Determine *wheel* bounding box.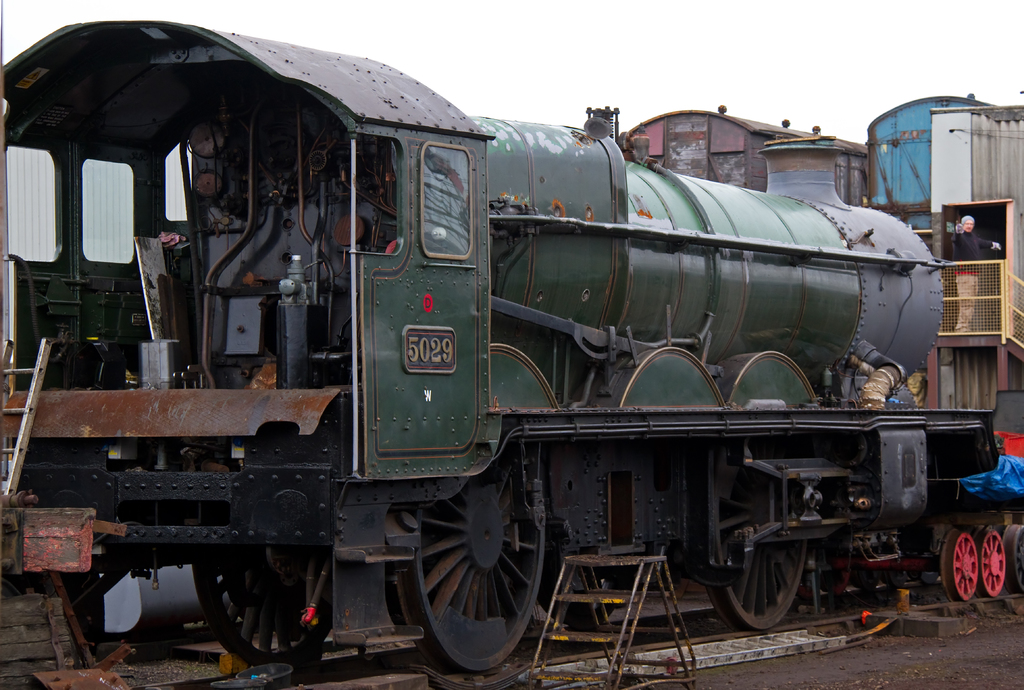
Determined: 194/547/328/662.
